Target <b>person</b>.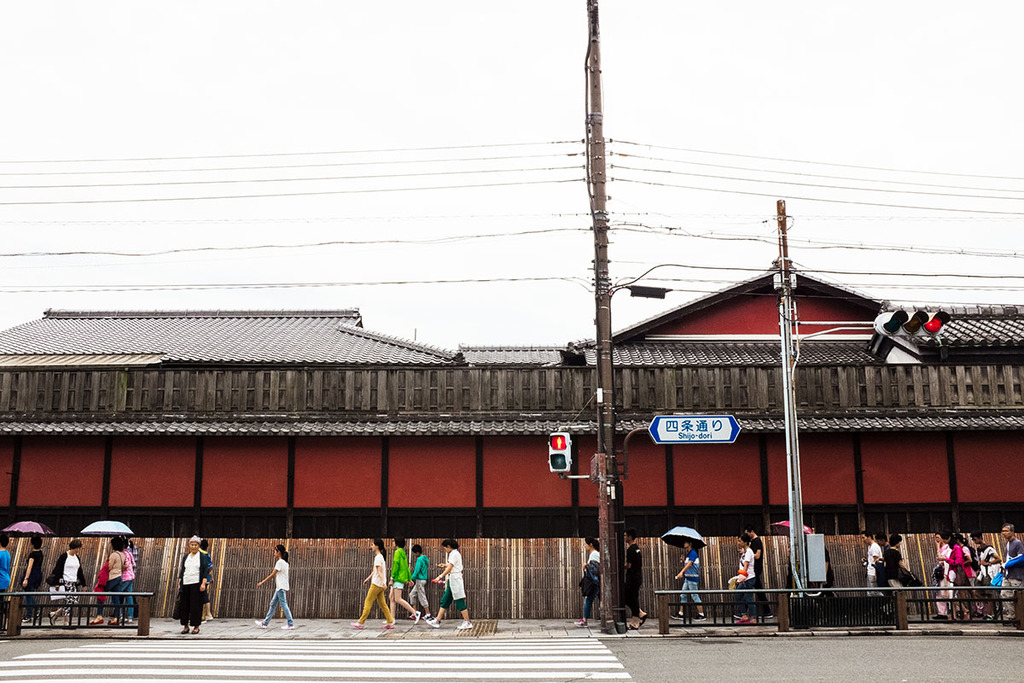
Target region: 258/546/294/630.
